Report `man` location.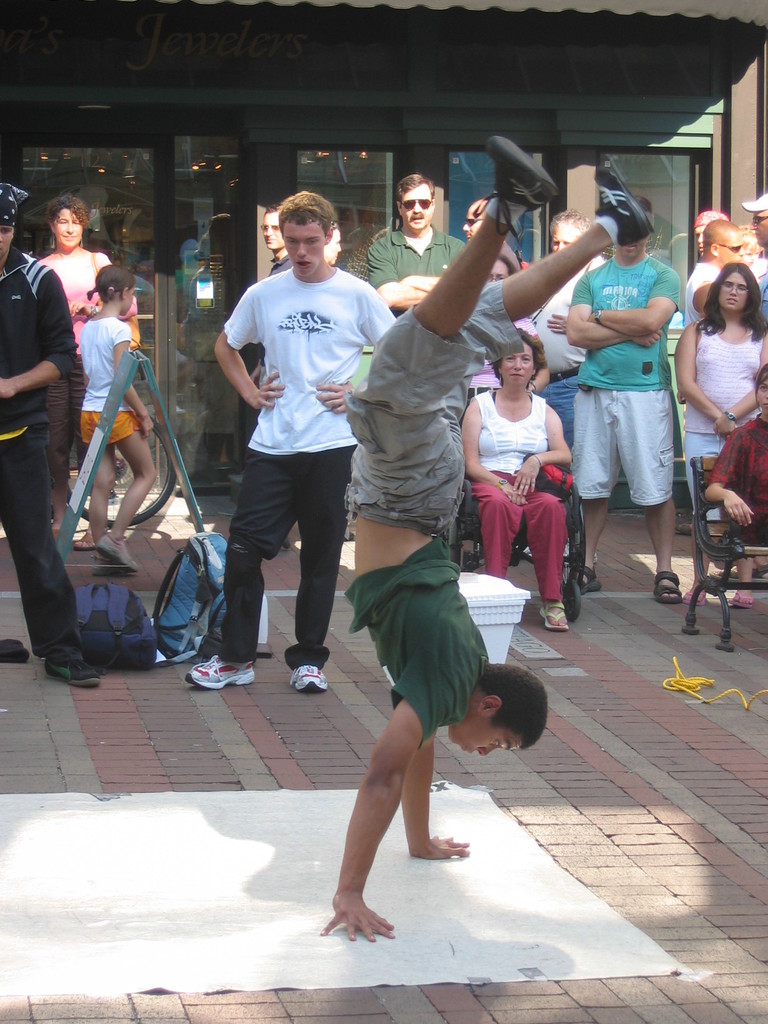
Report: rect(0, 180, 100, 687).
